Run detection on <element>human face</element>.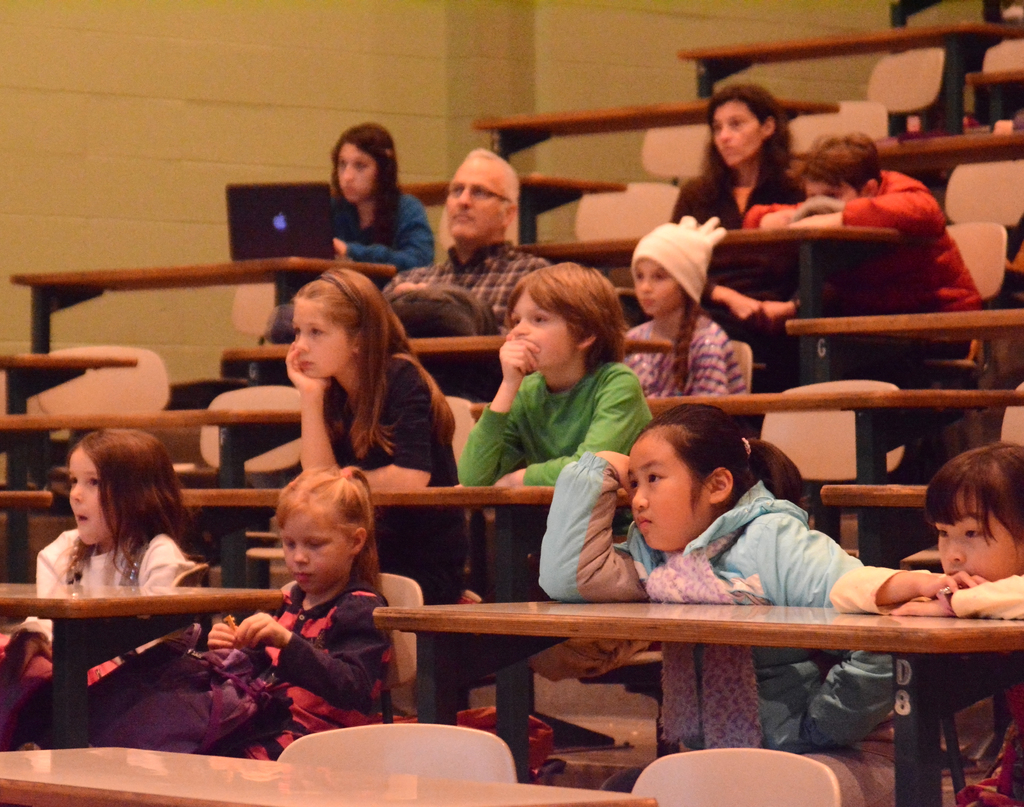
Result: <bbox>337, 144, 378, 198</bbox>.
